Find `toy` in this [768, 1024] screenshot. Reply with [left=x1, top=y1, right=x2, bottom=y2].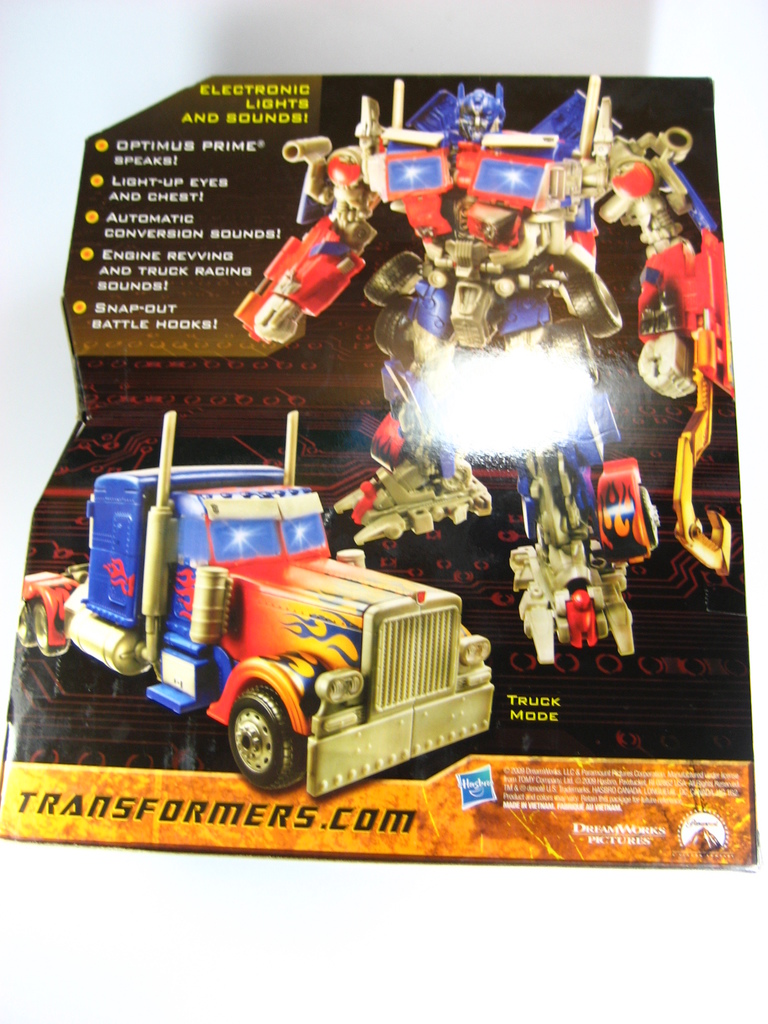
[left=231, top=74, right=744, bottom=666].
